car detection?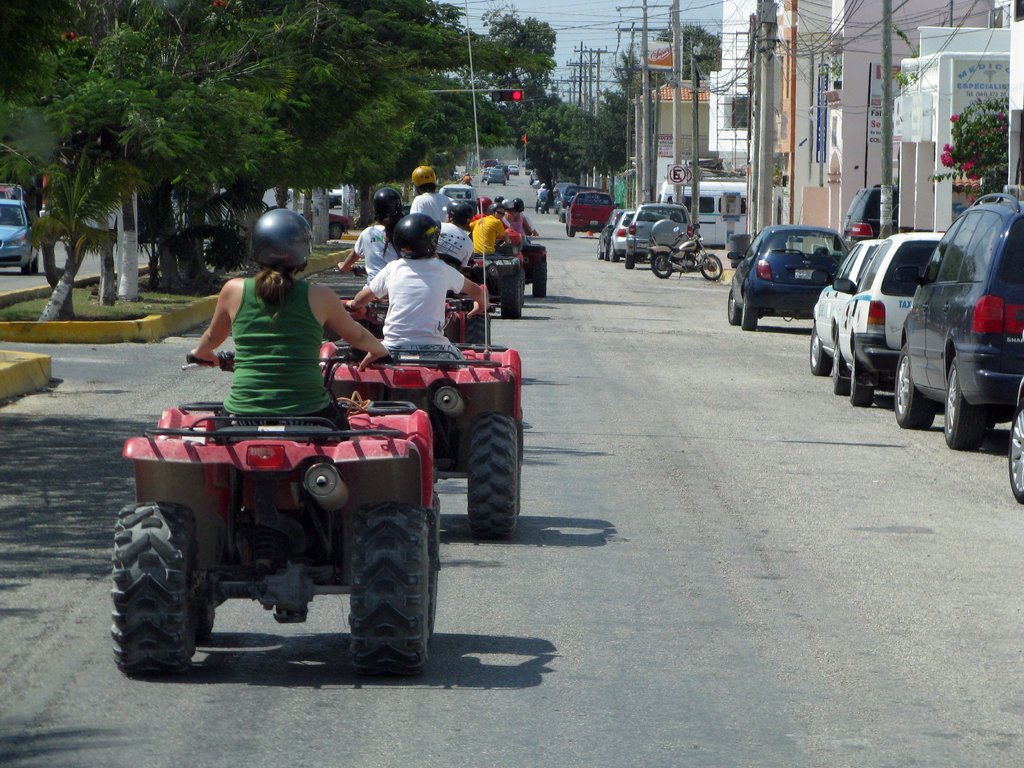
0, 193, 40, 282
